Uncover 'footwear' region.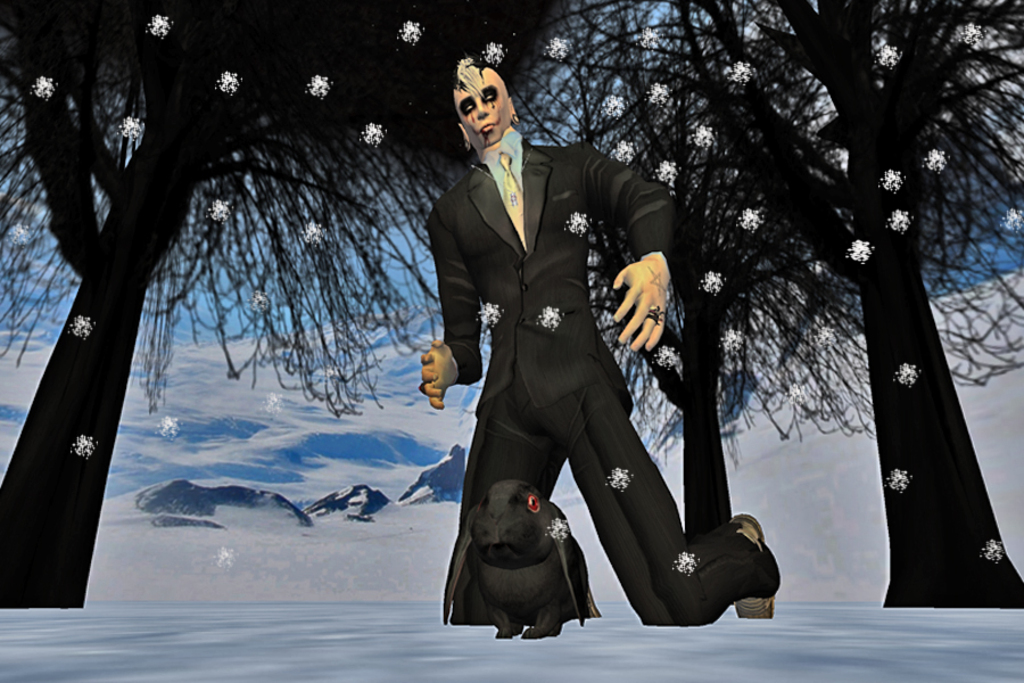
Uncovered: <region>724, 504, 778, 627</region>.
